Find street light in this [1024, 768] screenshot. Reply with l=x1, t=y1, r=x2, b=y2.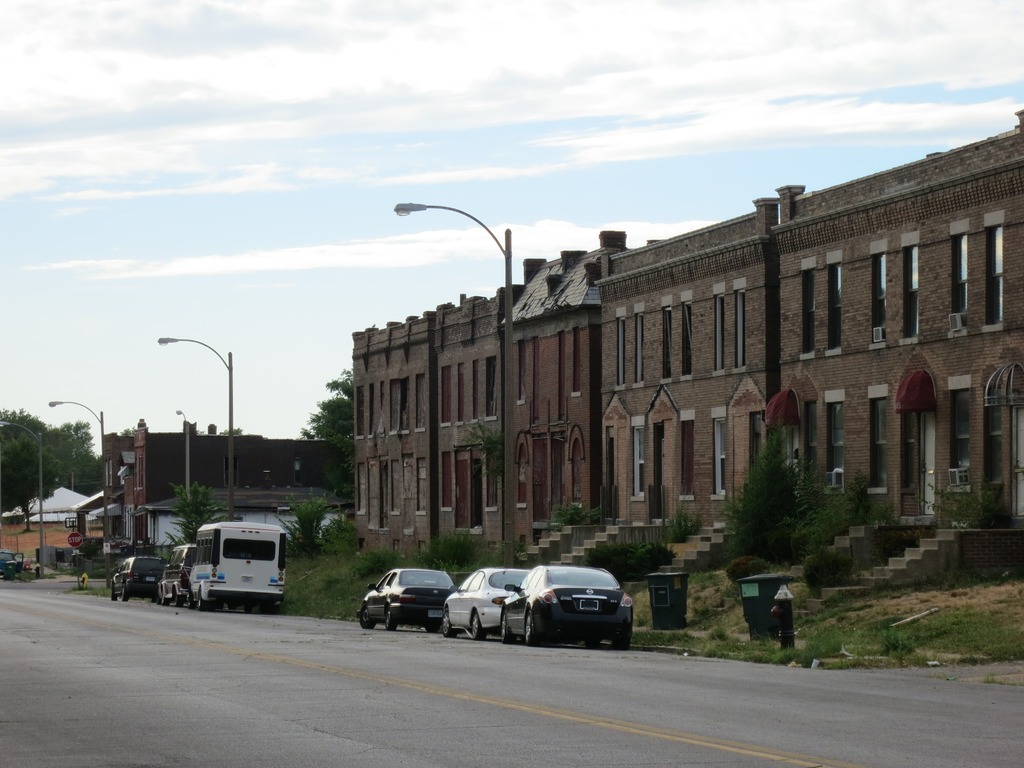
l=176, t=406, r=191, b=501.
